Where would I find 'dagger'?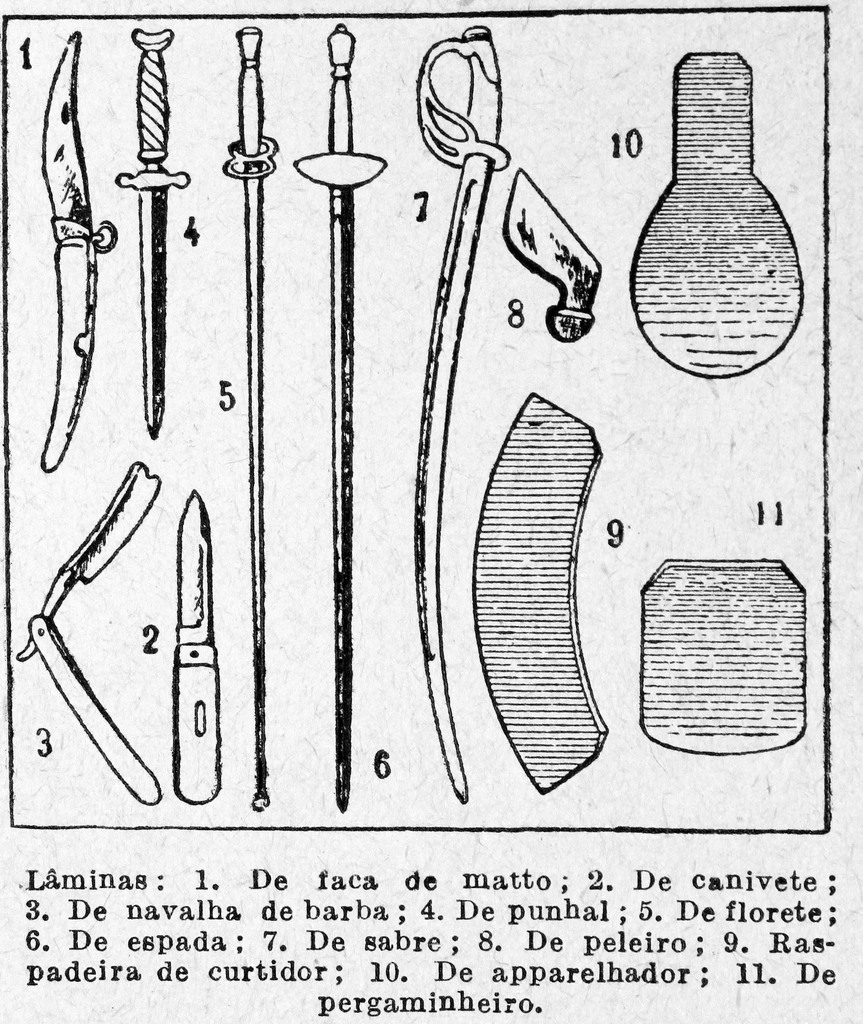
At {"left": 35, "top": 26, "right": 120, "bottom": 476}.
